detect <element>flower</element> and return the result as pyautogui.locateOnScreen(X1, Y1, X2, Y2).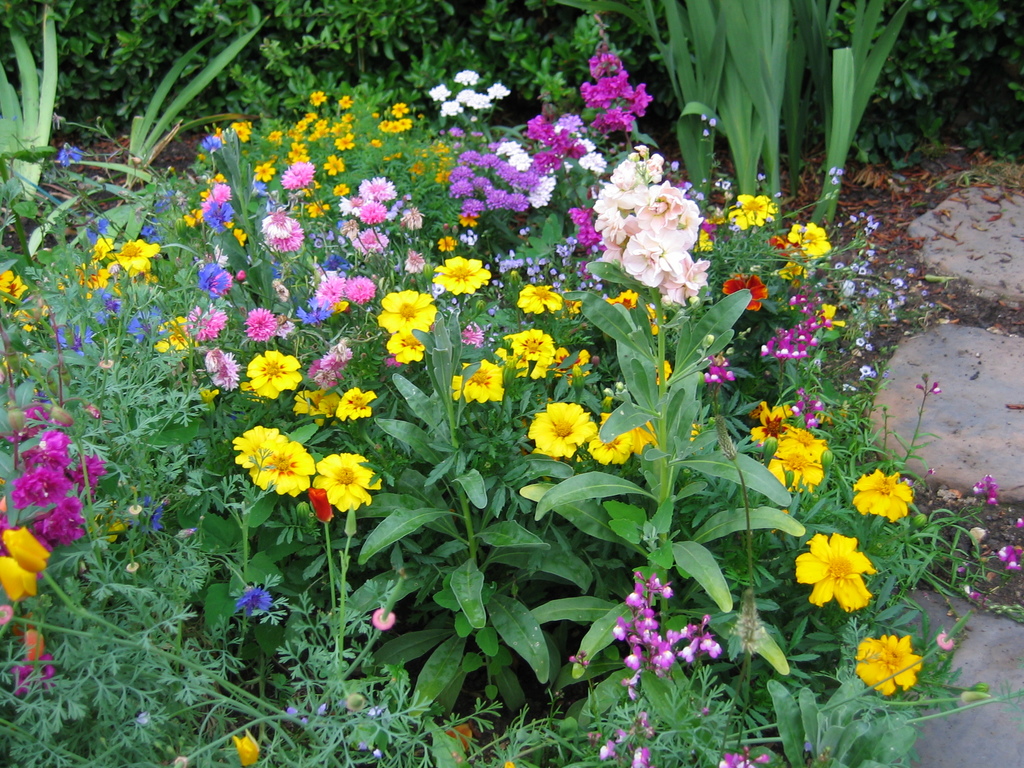
pyautogui.locateOnScreen(852, 470, 911, 518).
